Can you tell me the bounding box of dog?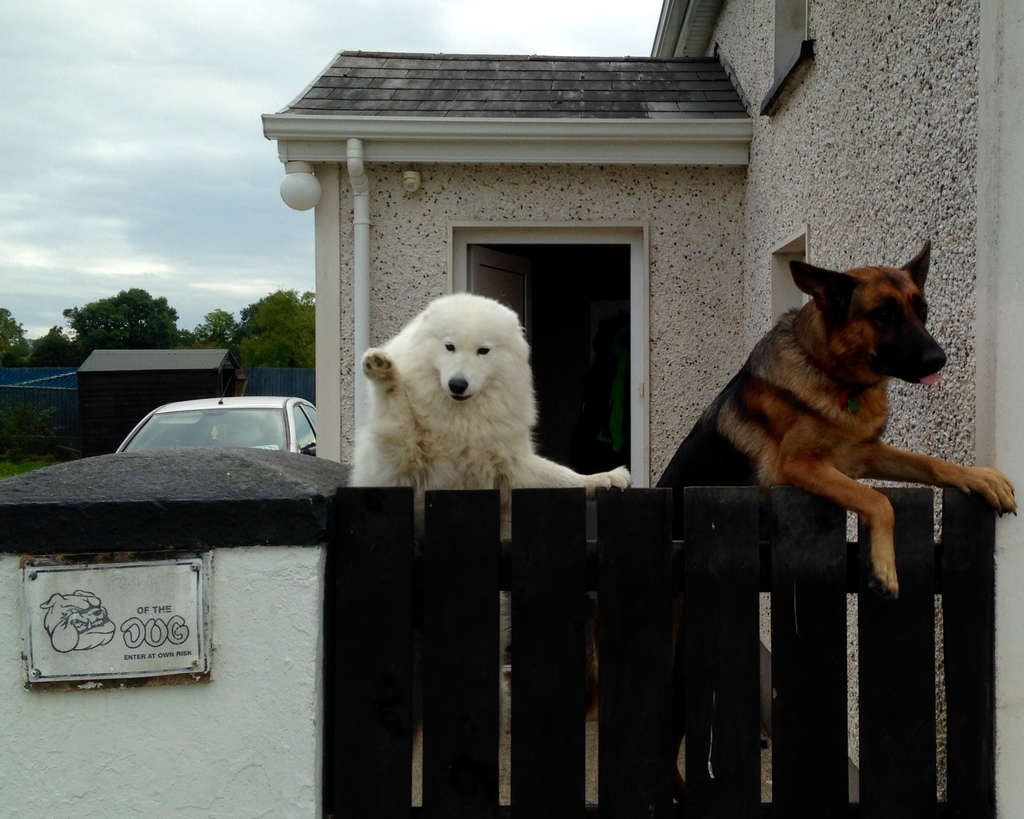
x1=648 y1=240 x2=1017 y2=809.
